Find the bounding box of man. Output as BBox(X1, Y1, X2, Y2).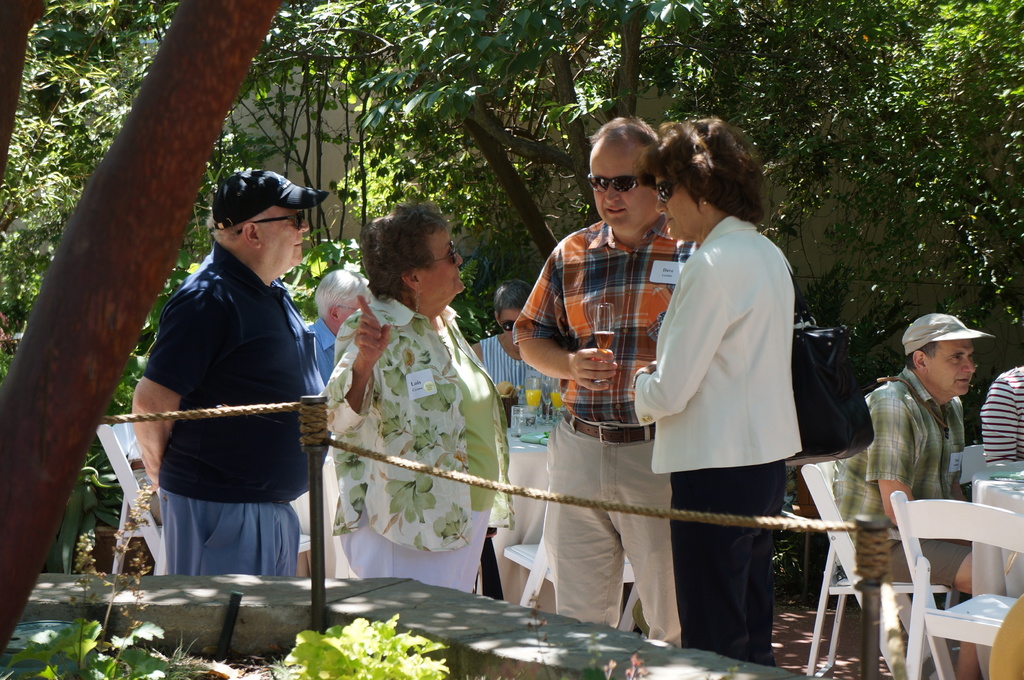
BBox(305, 268, 372, 388).
